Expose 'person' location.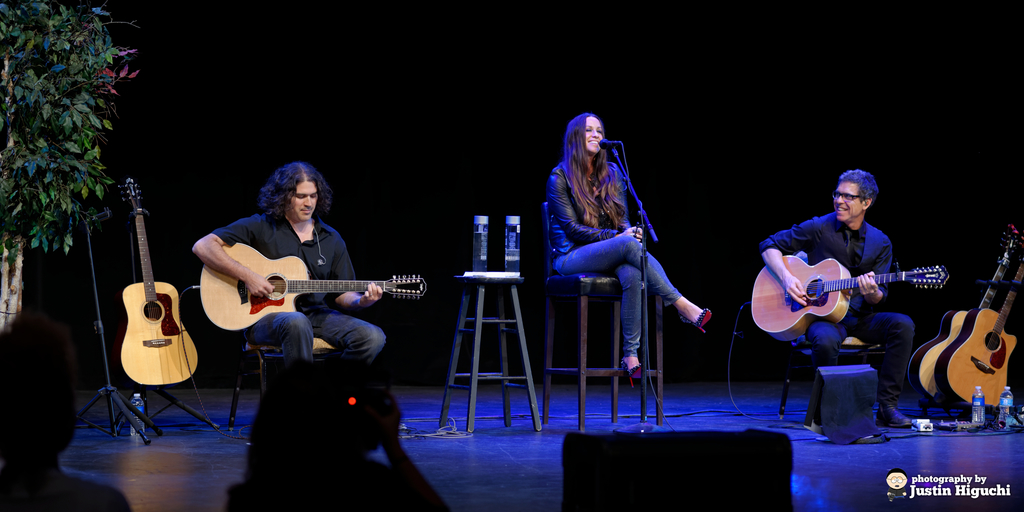
Exposed at Rect(759, 170, 915, 431).
